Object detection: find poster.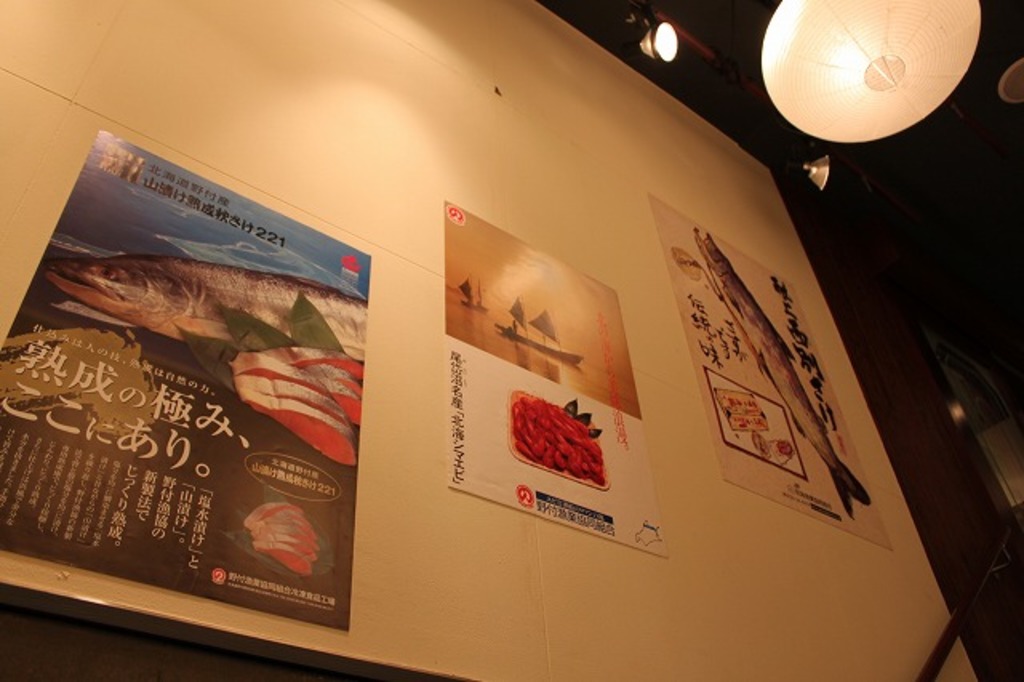
bbox(442, 199, 638, 418).
